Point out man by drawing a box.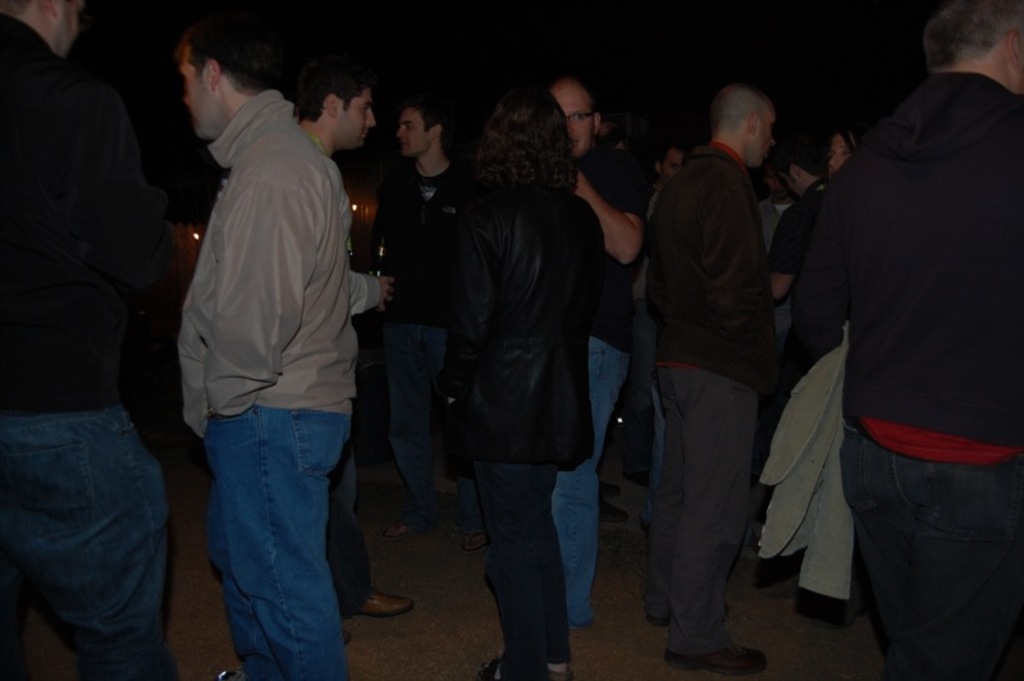
{"left": 646, "top": 84, "right": 769, "bottom": 680}.
